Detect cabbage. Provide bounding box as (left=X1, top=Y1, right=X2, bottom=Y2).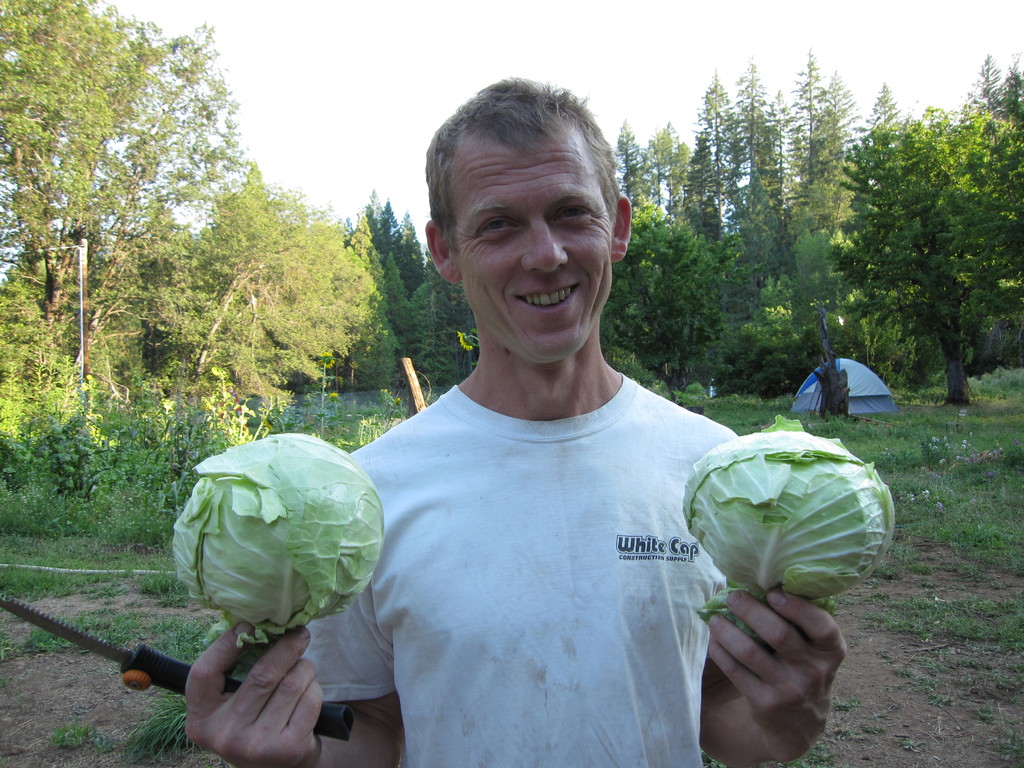
(left=680, top=412, right=894, bottom=634).
